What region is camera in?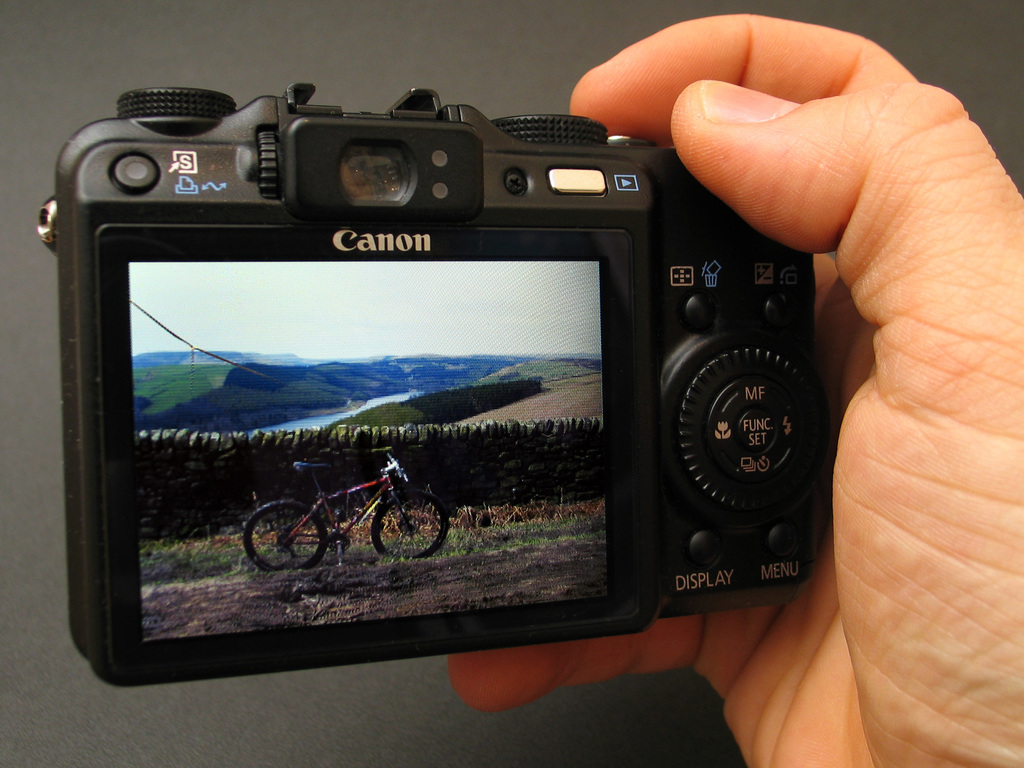
40:83:831:691.
